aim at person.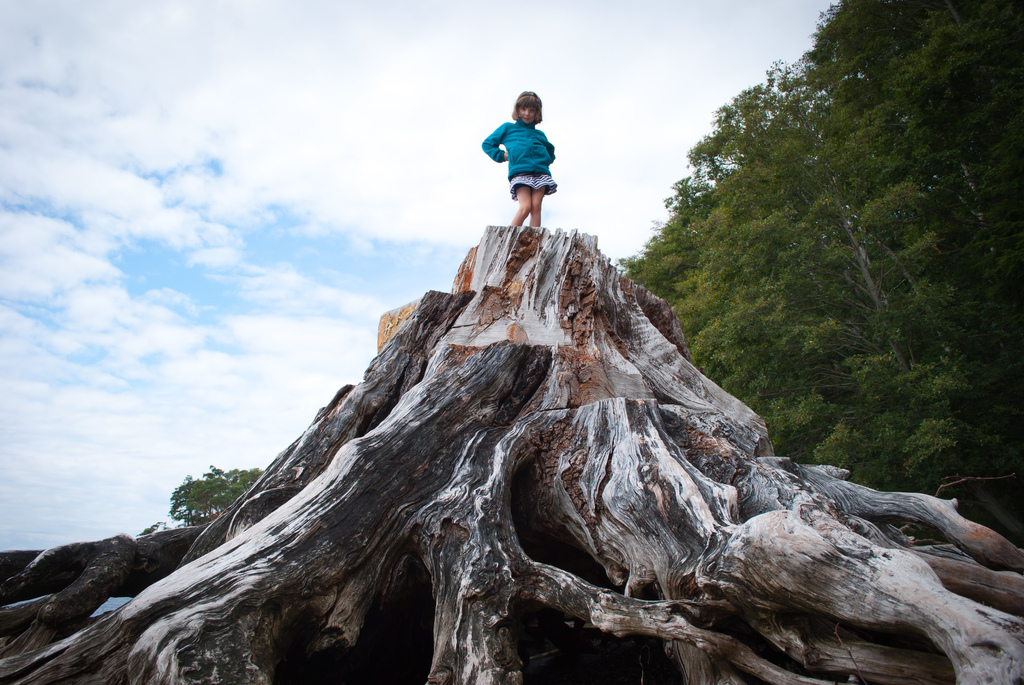
Aimed at 478, 89, 564, 236.
